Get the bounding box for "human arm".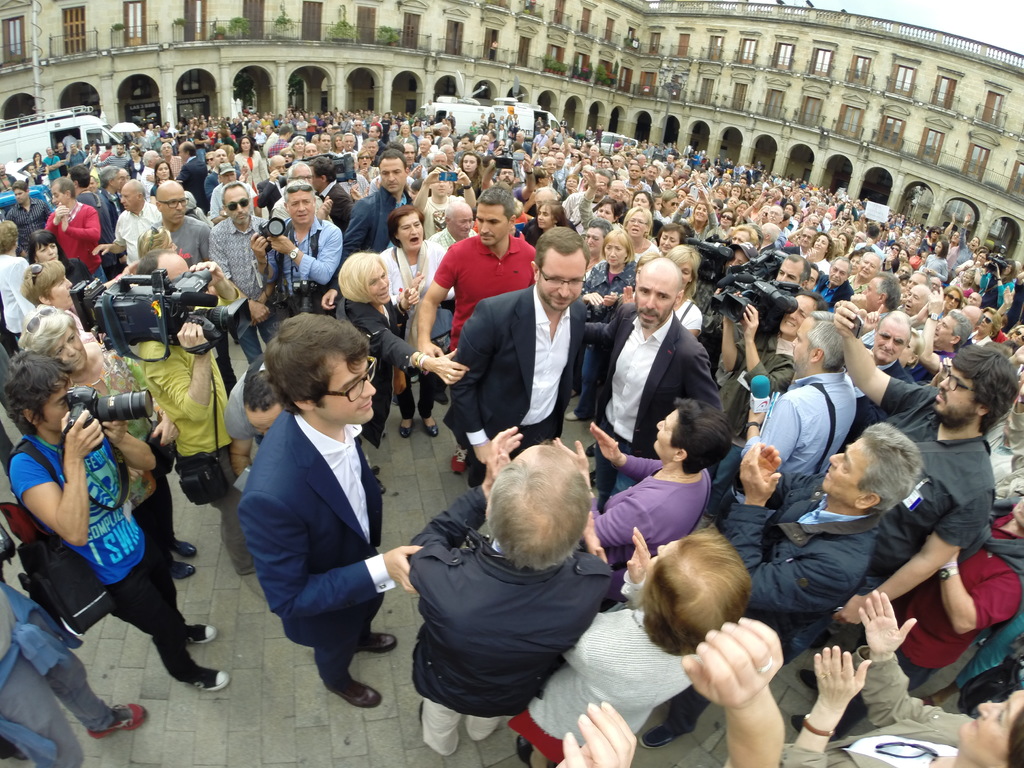
bbox=[245, 213, 274, 284].
